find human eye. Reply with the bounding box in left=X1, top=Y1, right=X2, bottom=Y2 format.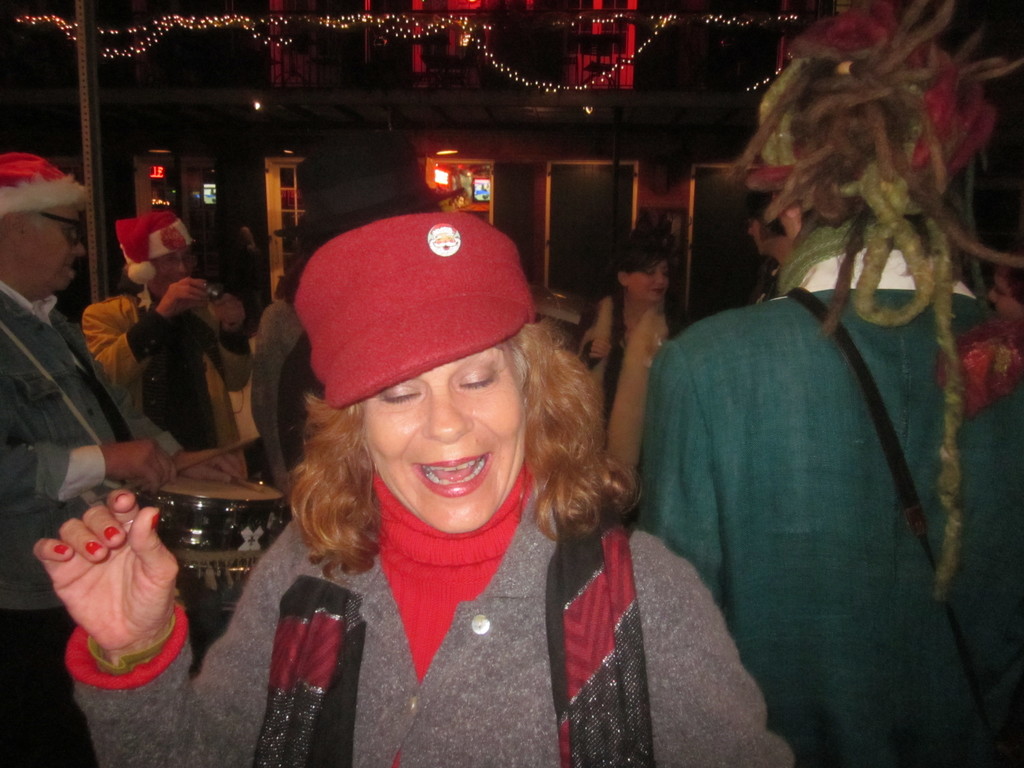
left=459, top=364, right=499, bottom=387.
